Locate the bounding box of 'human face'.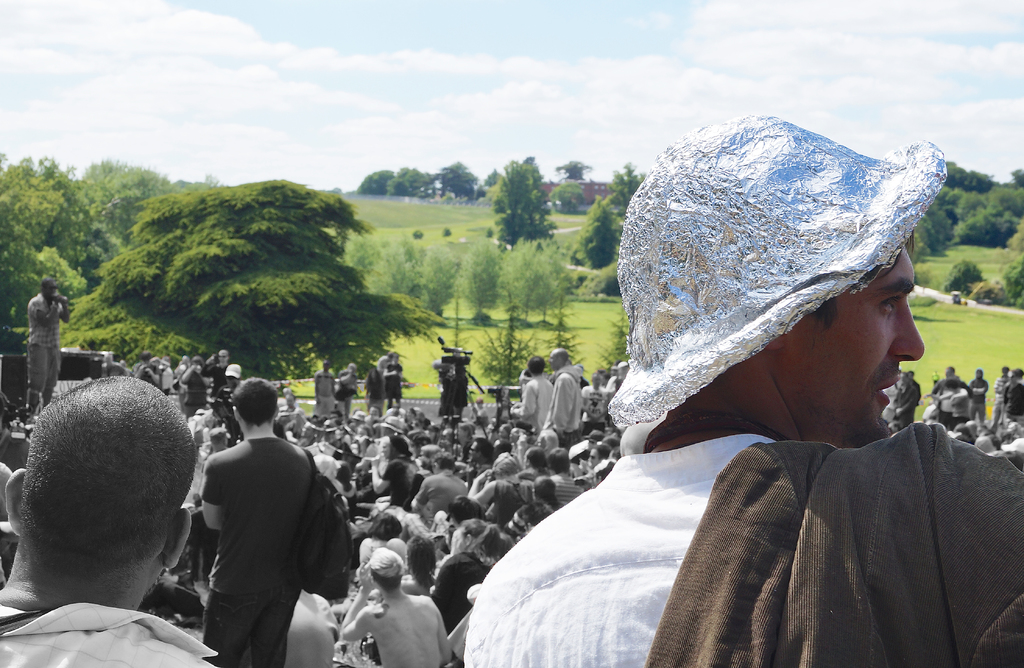
Bounding box: 44 282 56 297.
